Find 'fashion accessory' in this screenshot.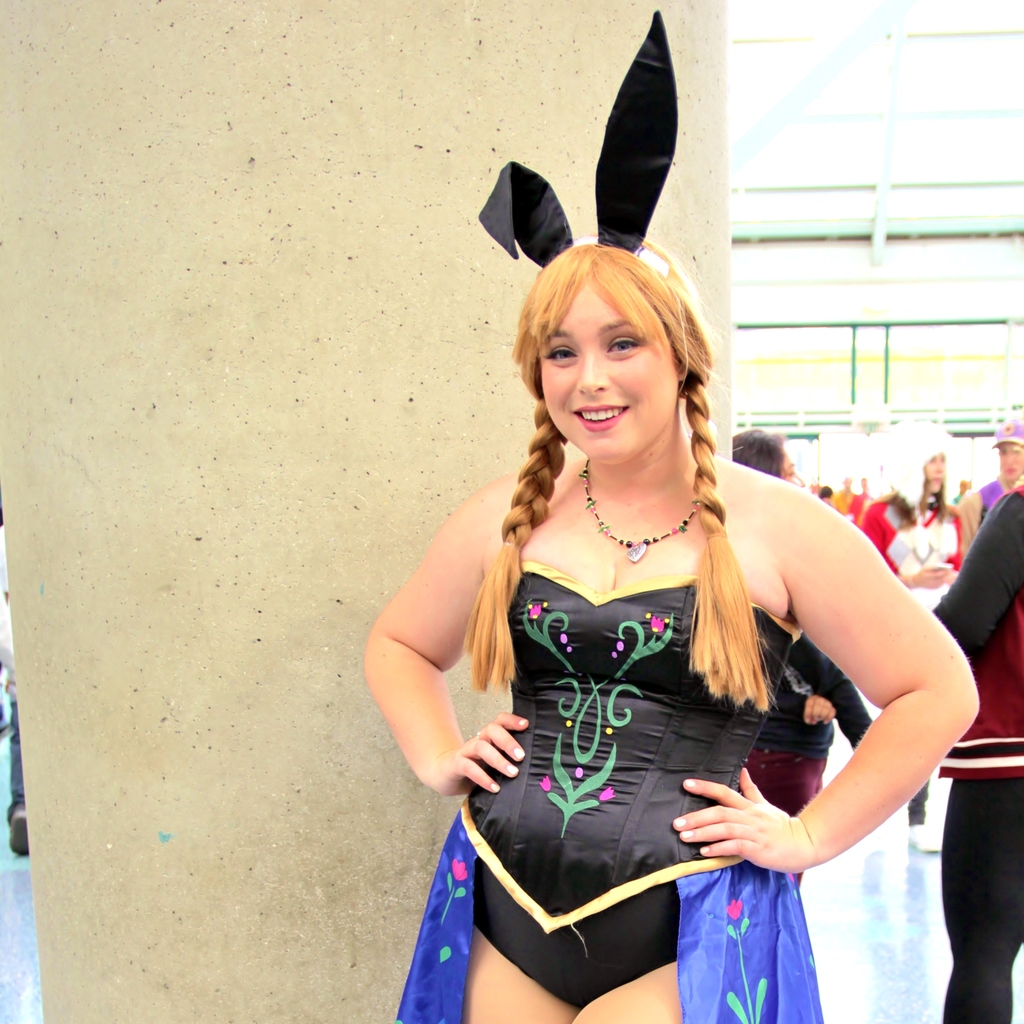
The bounding box for 'fashion accessory' is locate(490, 781, 501, 793).
